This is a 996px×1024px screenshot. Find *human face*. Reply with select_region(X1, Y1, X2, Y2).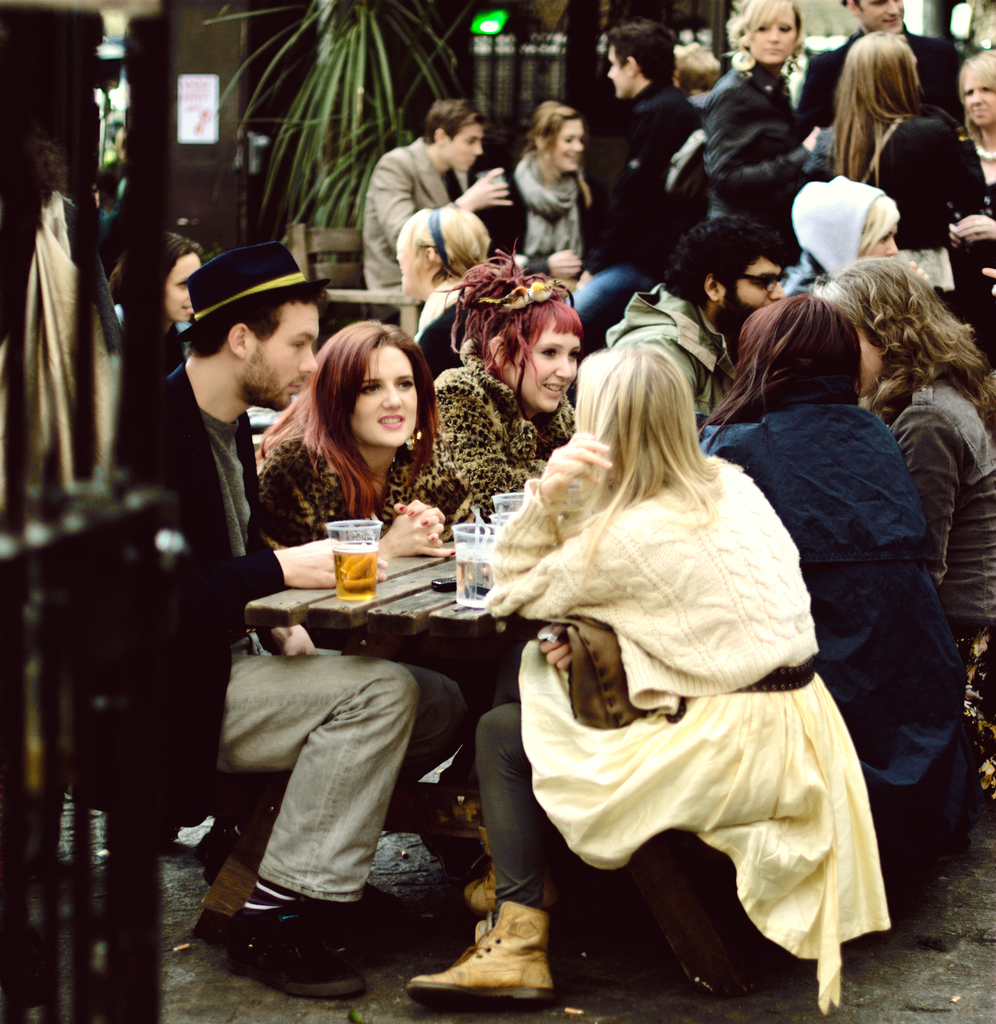
select_region(243, 305, 316, 410).
